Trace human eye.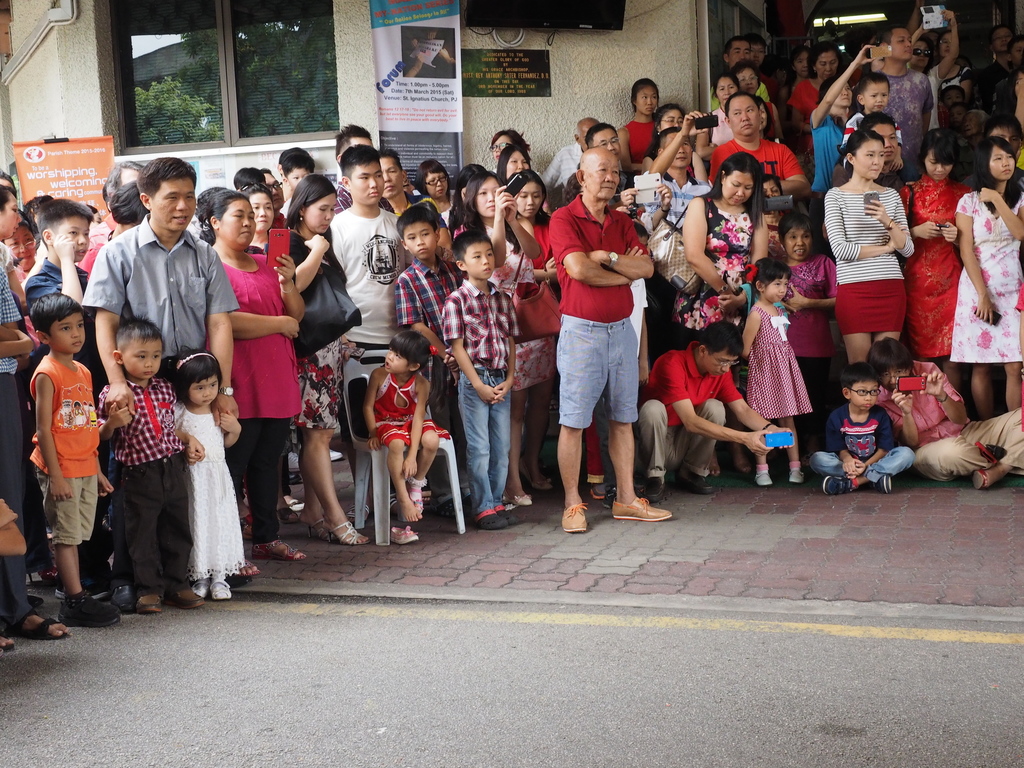
Traced to [x1=863, y1=152, x2=874, y2=158].
